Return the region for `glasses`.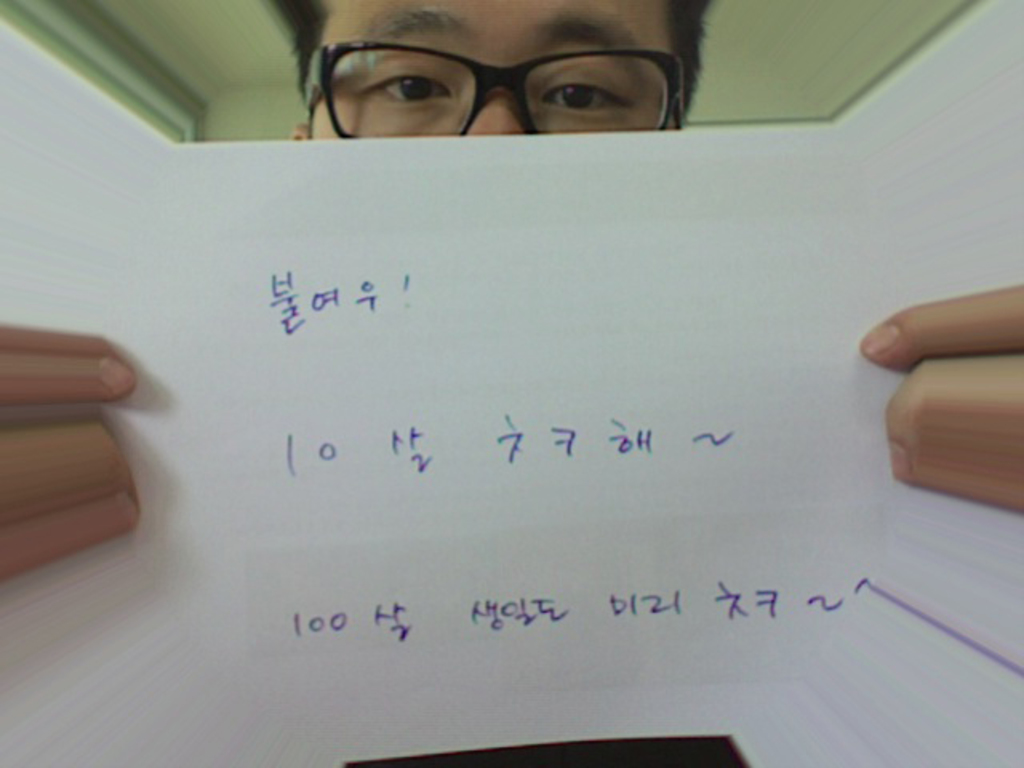
299,42,694,134.
